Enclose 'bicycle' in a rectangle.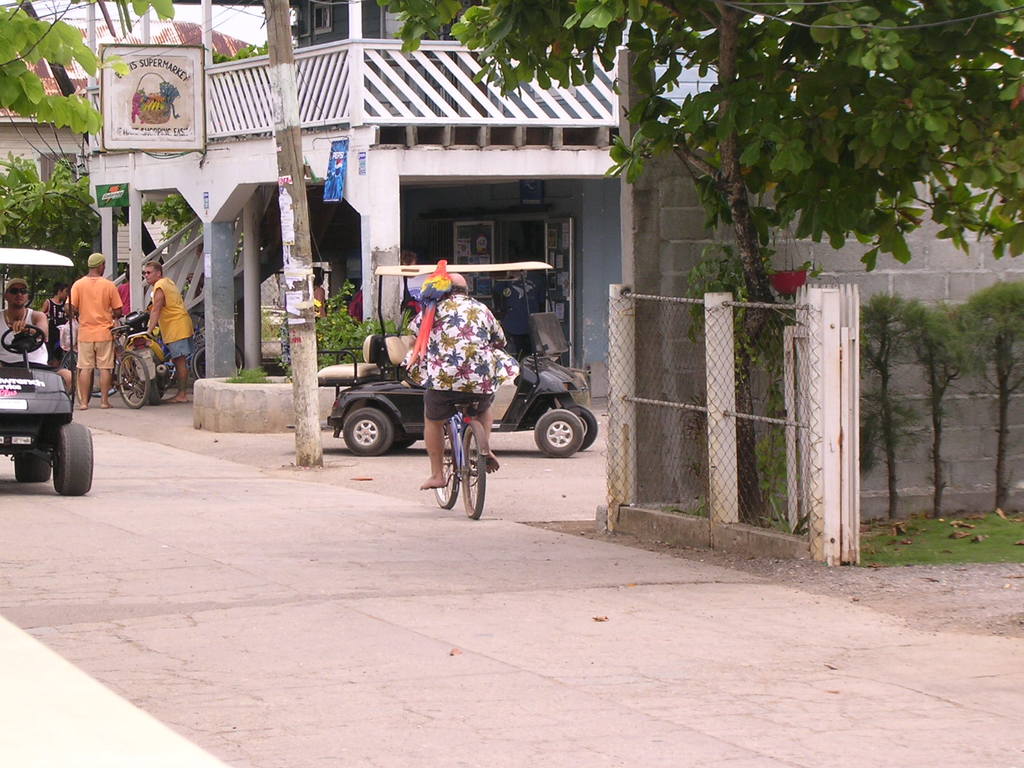
bbox=(127, 309, 248, 383).
